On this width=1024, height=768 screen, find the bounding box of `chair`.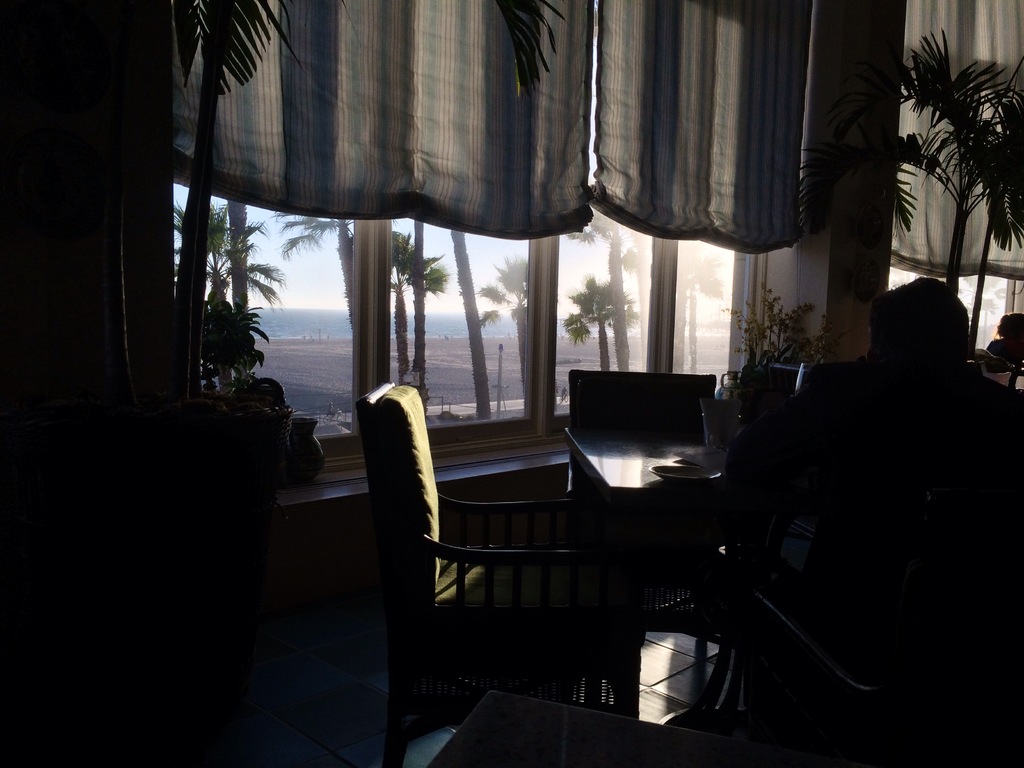
Bounding box: x1=406 y1=395 x2=787 y2=701.
